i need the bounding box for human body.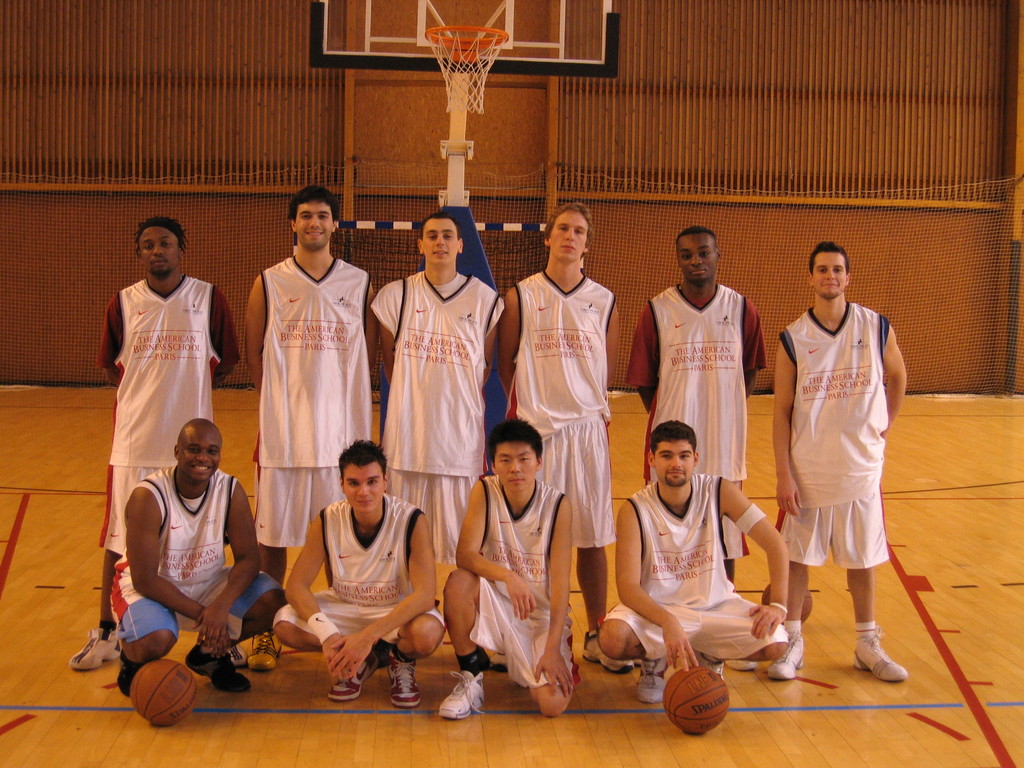
Here it is: [70, 273, 244, 677].
